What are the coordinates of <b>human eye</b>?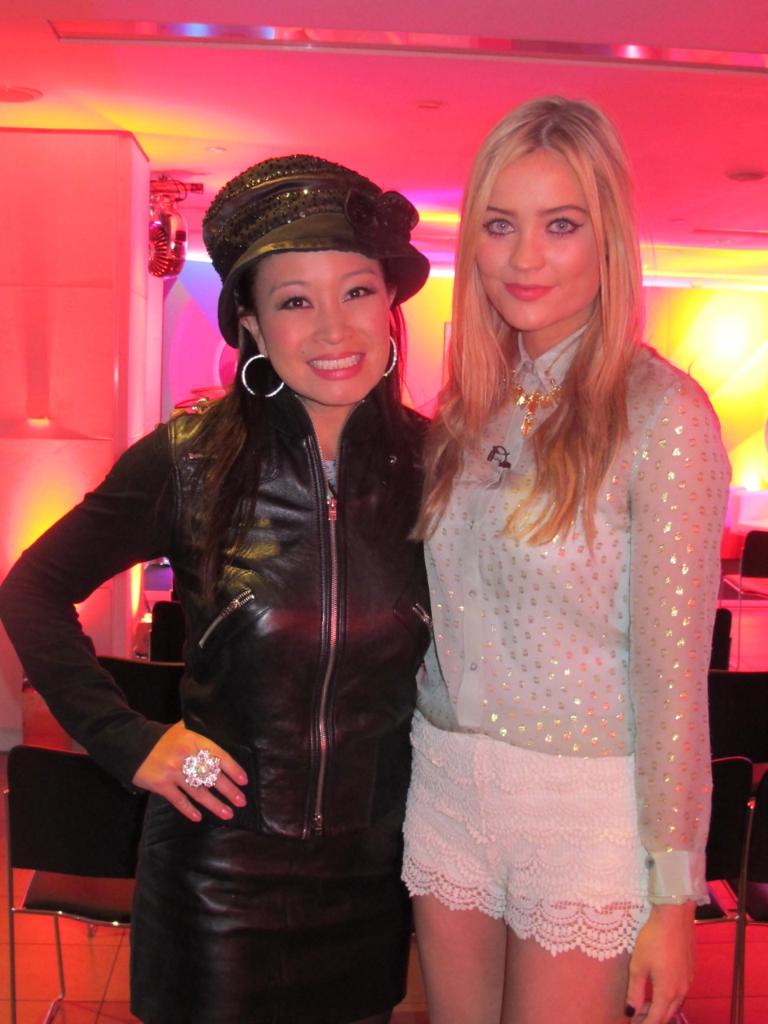
[341, 280, 380, 301].
